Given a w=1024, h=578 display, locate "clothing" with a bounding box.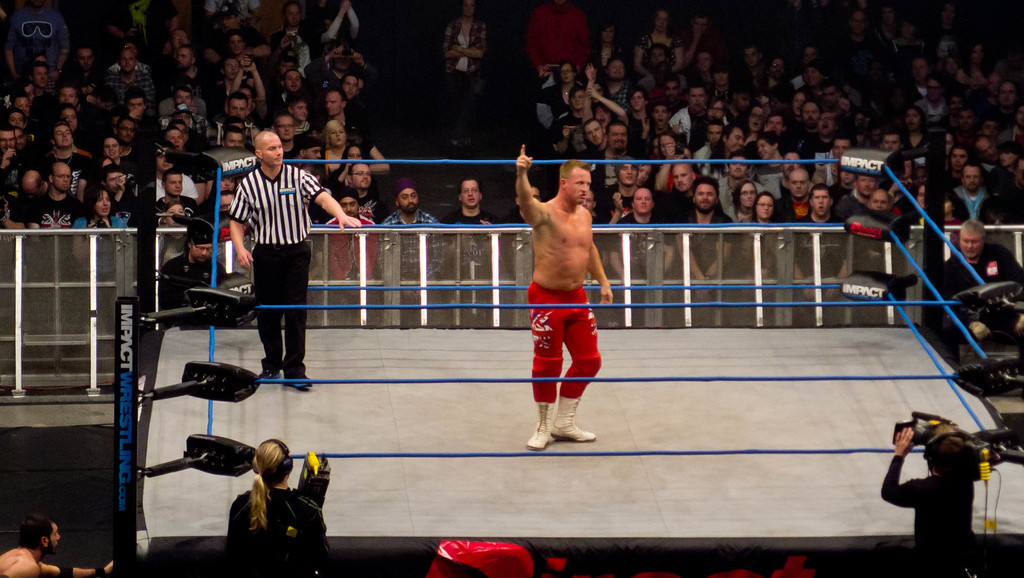
Located: 880:454:980:565.
